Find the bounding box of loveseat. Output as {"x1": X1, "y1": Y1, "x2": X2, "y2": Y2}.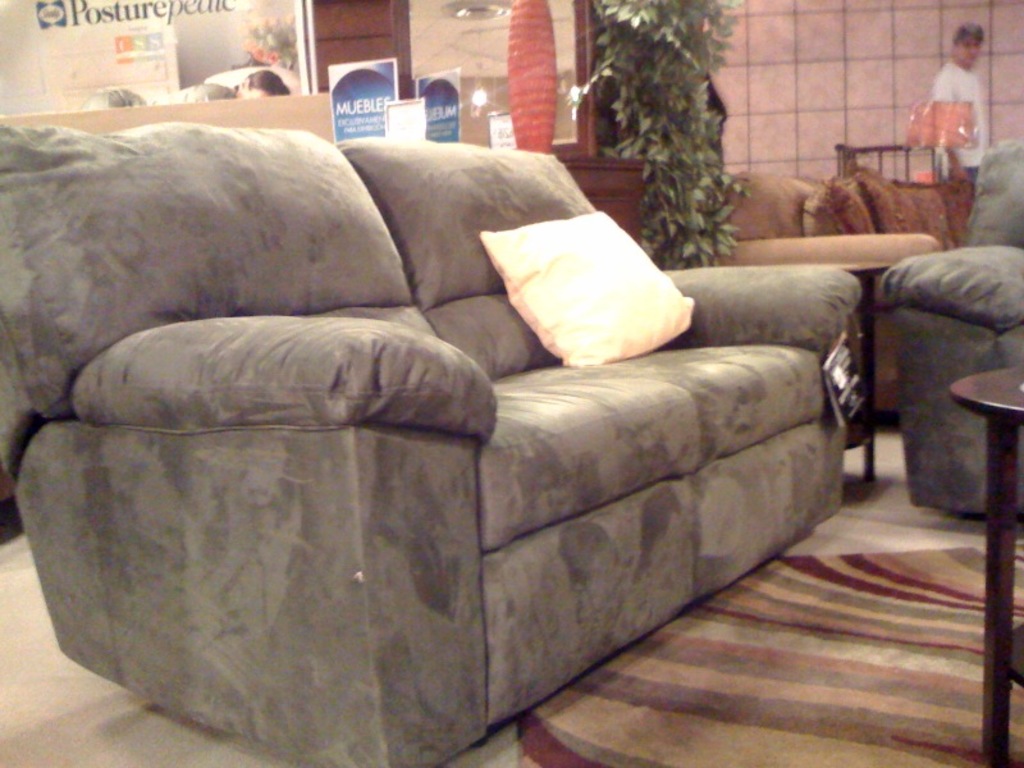
{"x1": 23, "y1": 104, "x2": 861, "y2": 754}.
